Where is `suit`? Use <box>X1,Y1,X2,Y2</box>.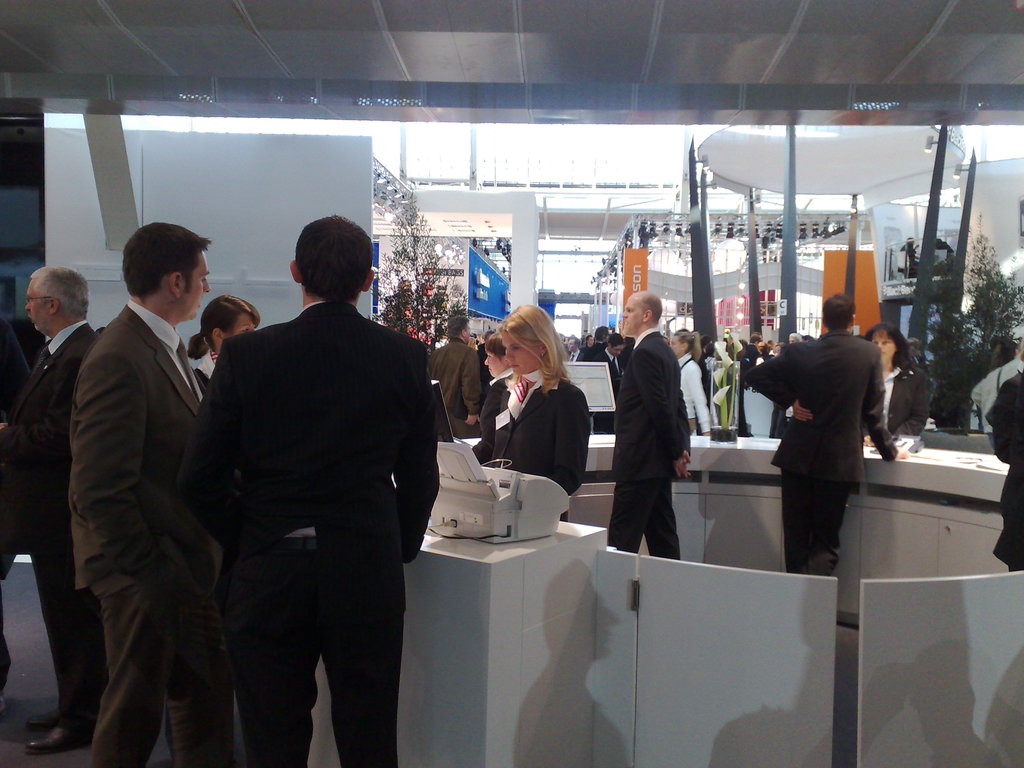
<box>988,368,1023,569</box>.
